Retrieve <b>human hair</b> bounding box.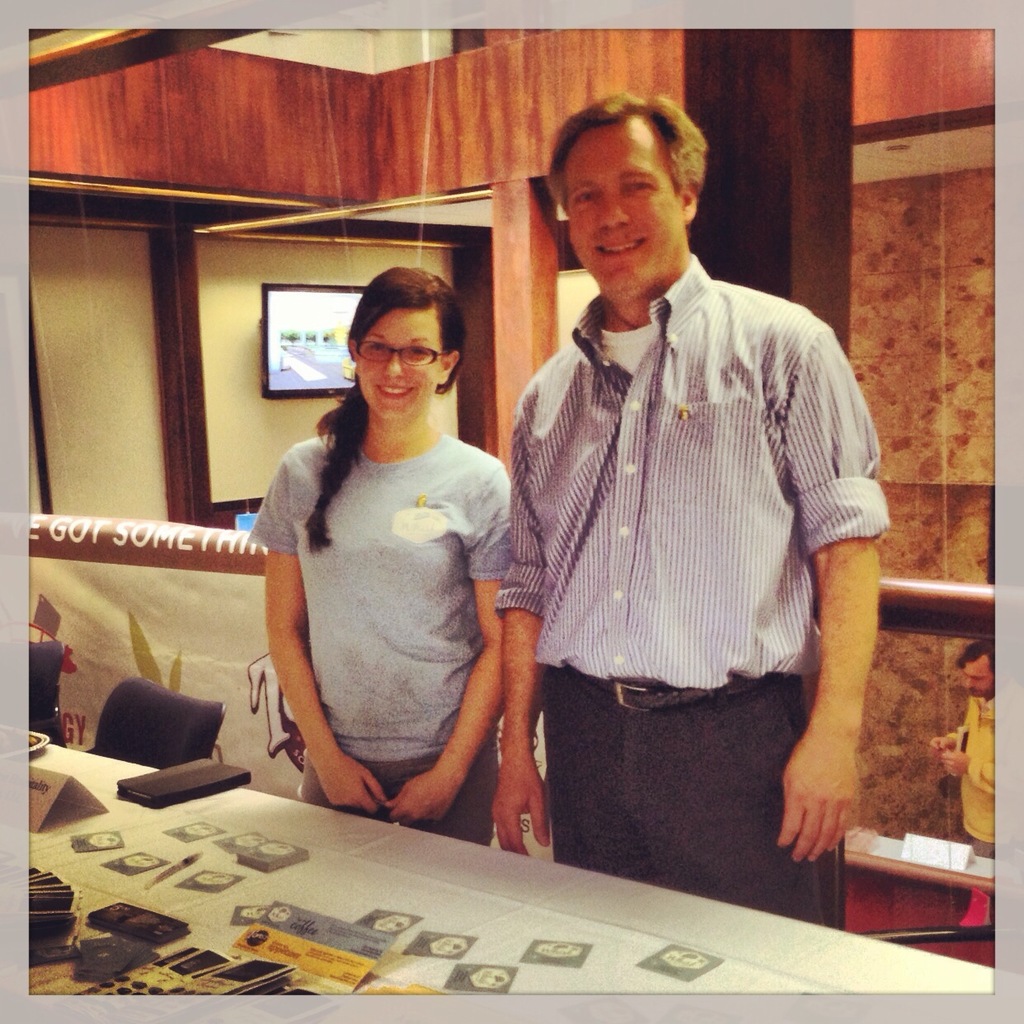
Bounding box: (left=540, top=88, right=708, bottom=215).
